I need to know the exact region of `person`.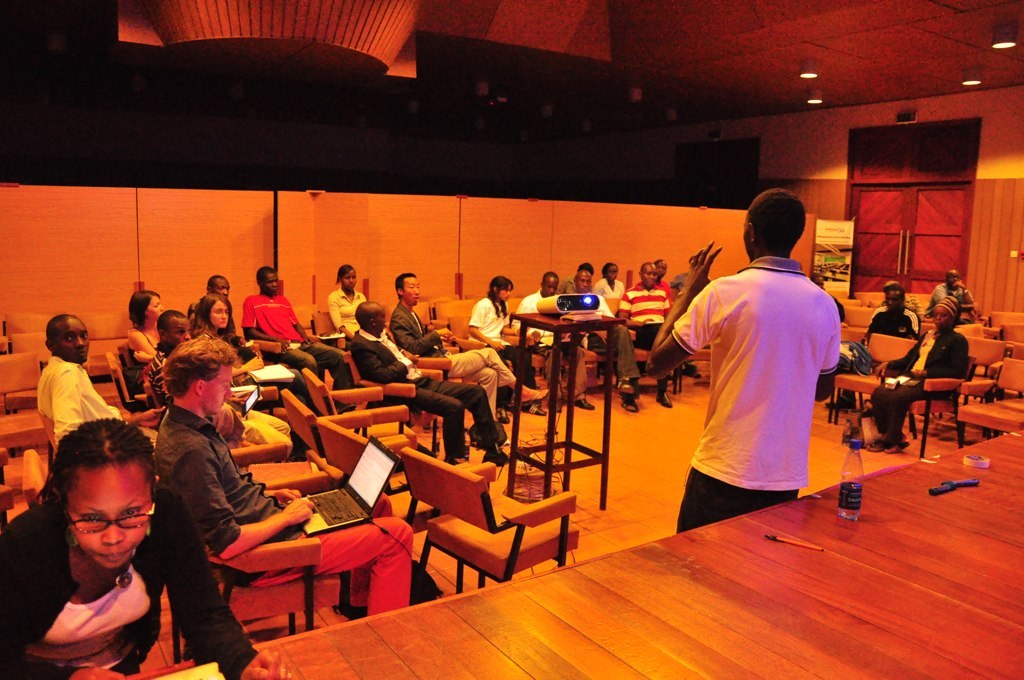
Region: locate(457, 271, 519, 357).
